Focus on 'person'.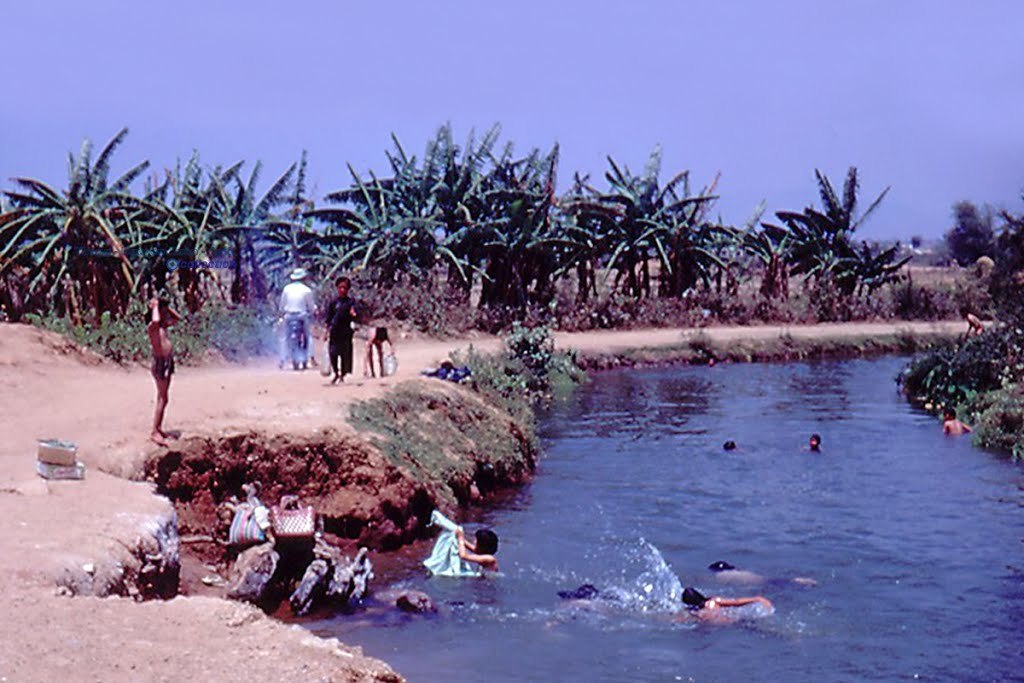
Focused at box(153, 296, 181, 444).
